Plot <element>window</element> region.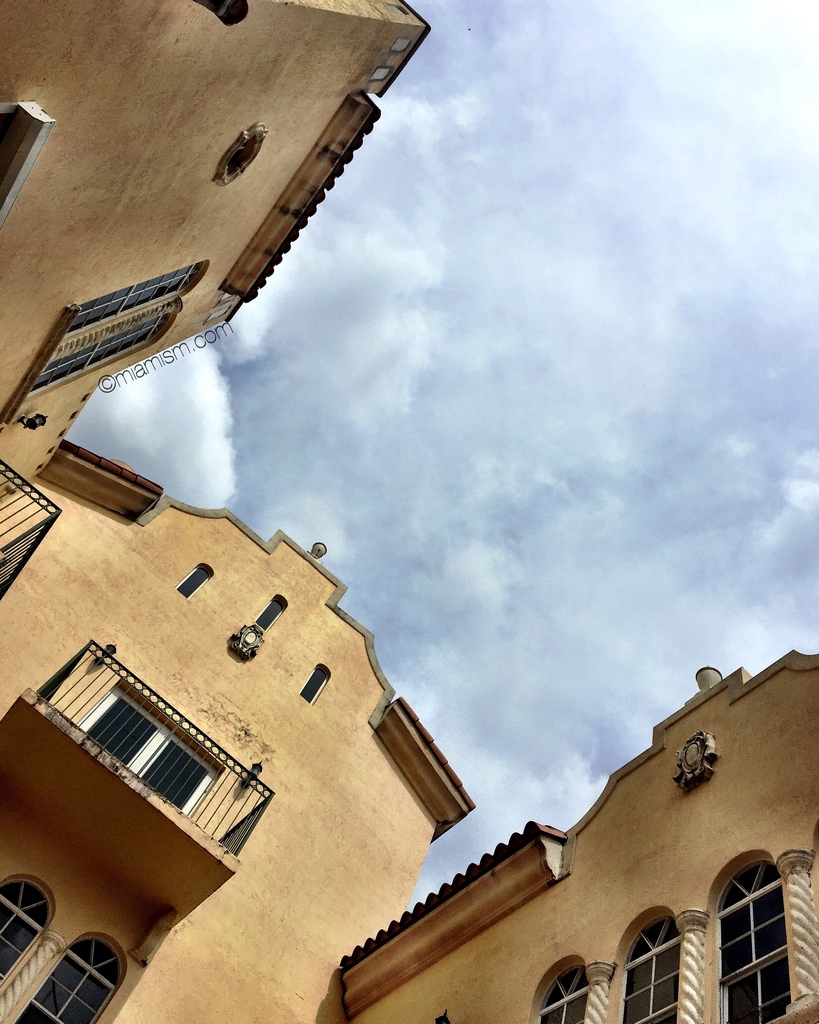
Plotted at crop(253, 595, 288, 632).
